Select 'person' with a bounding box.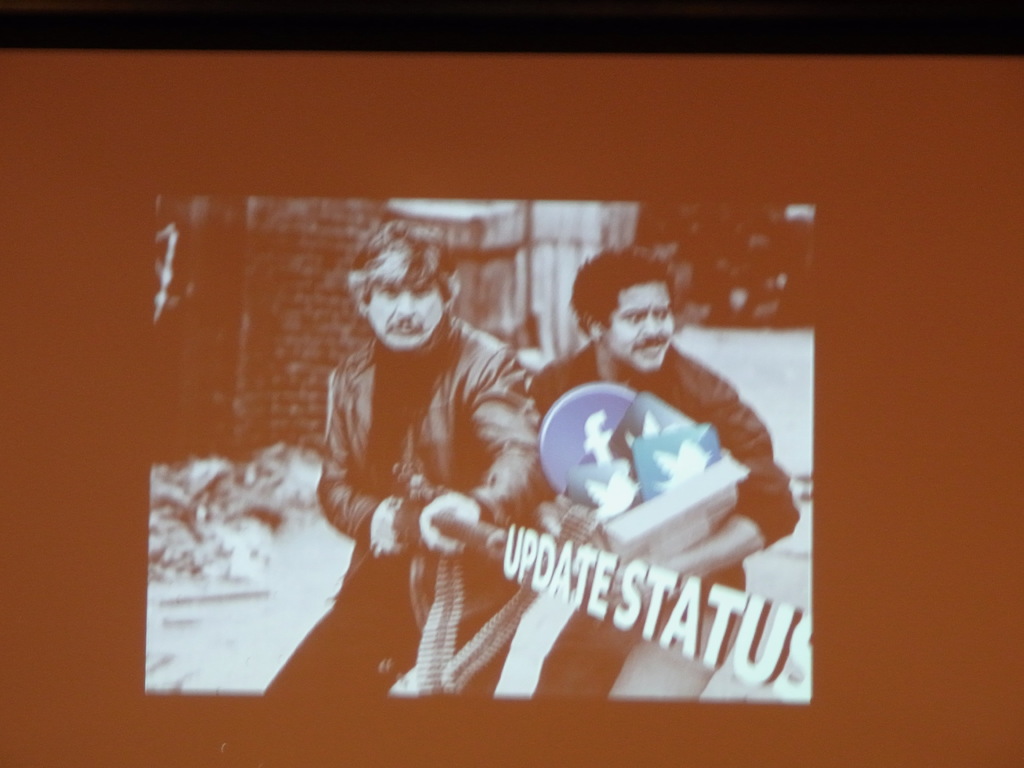
box(305, 232, 550, 705).
